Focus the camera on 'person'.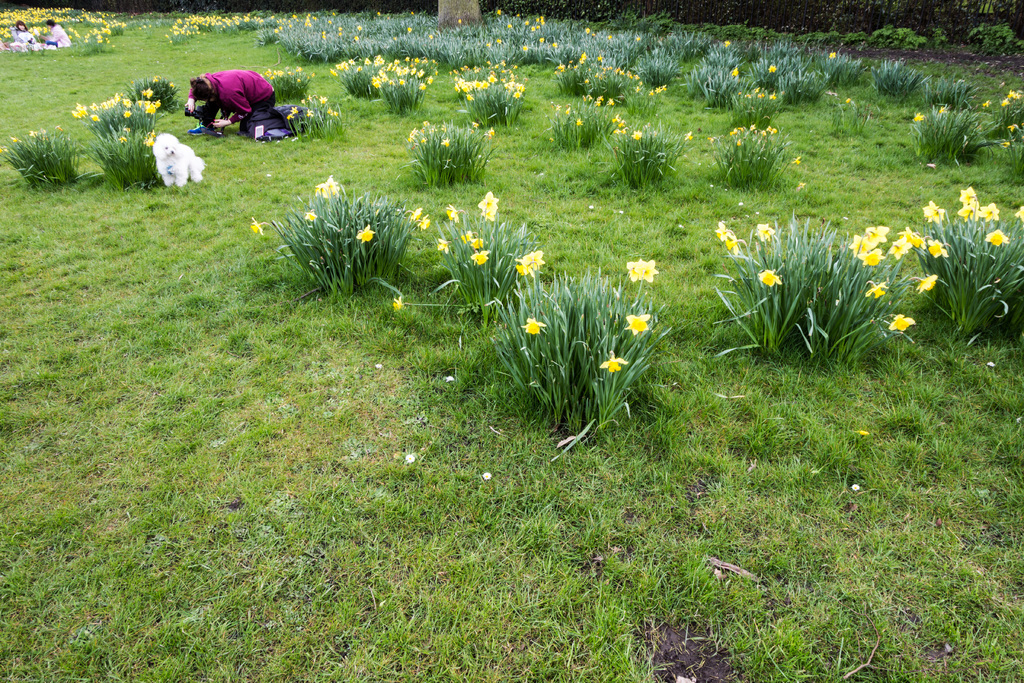
Focus region: bbox=[36, 17, 72, 50].
